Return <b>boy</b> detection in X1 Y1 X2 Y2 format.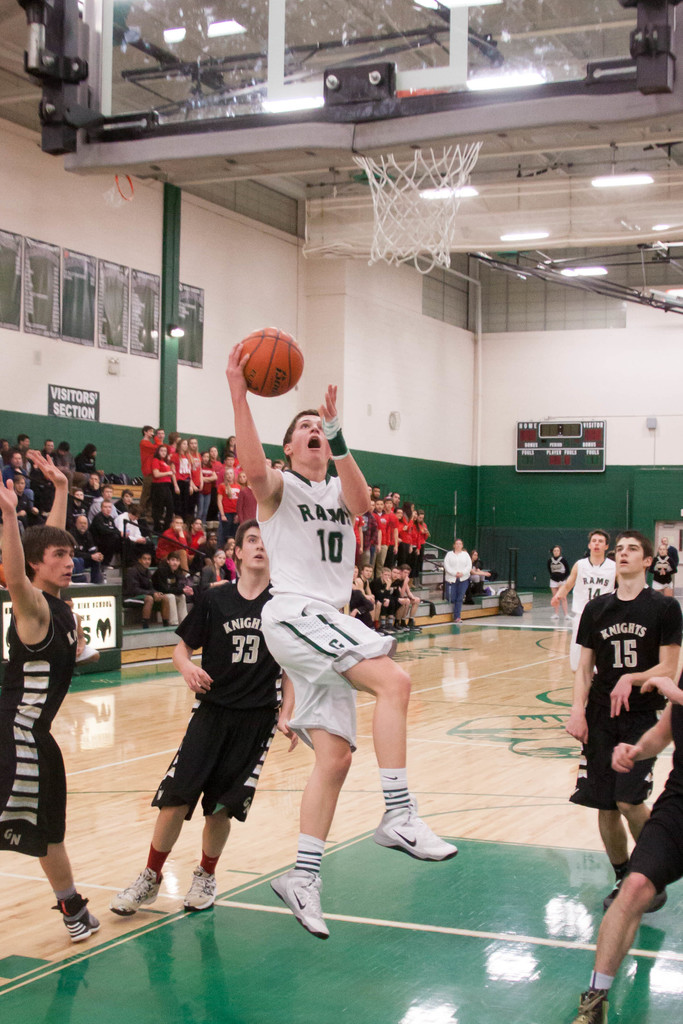
548 527 621 676.
